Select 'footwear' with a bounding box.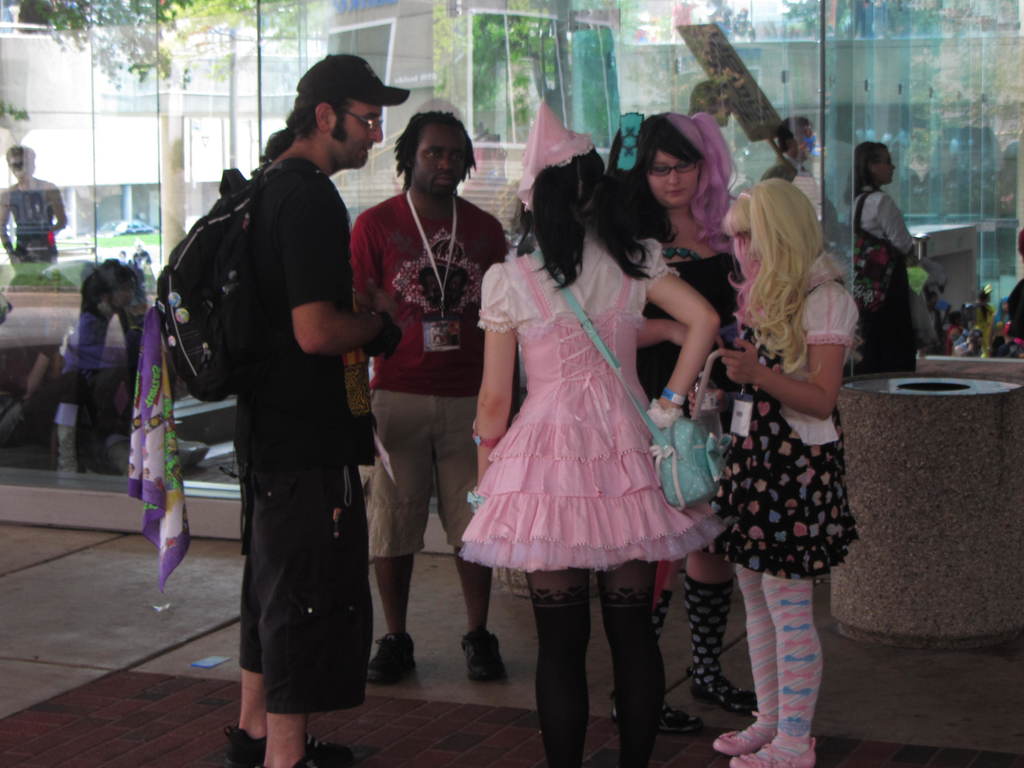
l=460, t=626, r=504, b=682.
